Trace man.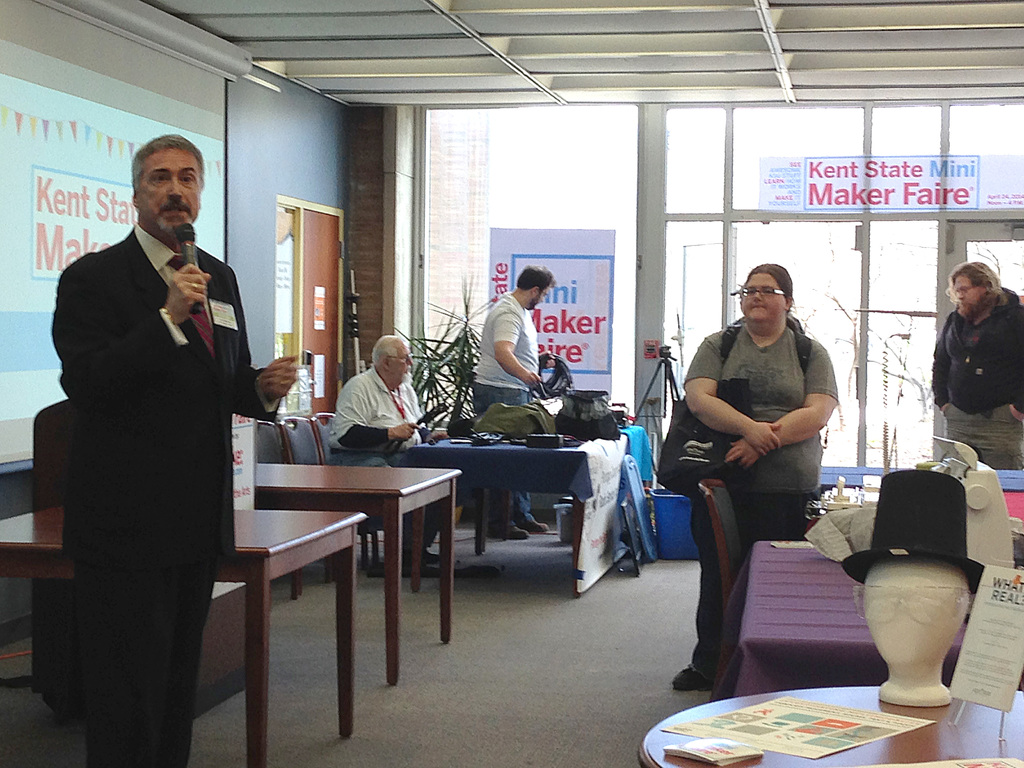
Traced to crop(23, 155, 284, 751).
